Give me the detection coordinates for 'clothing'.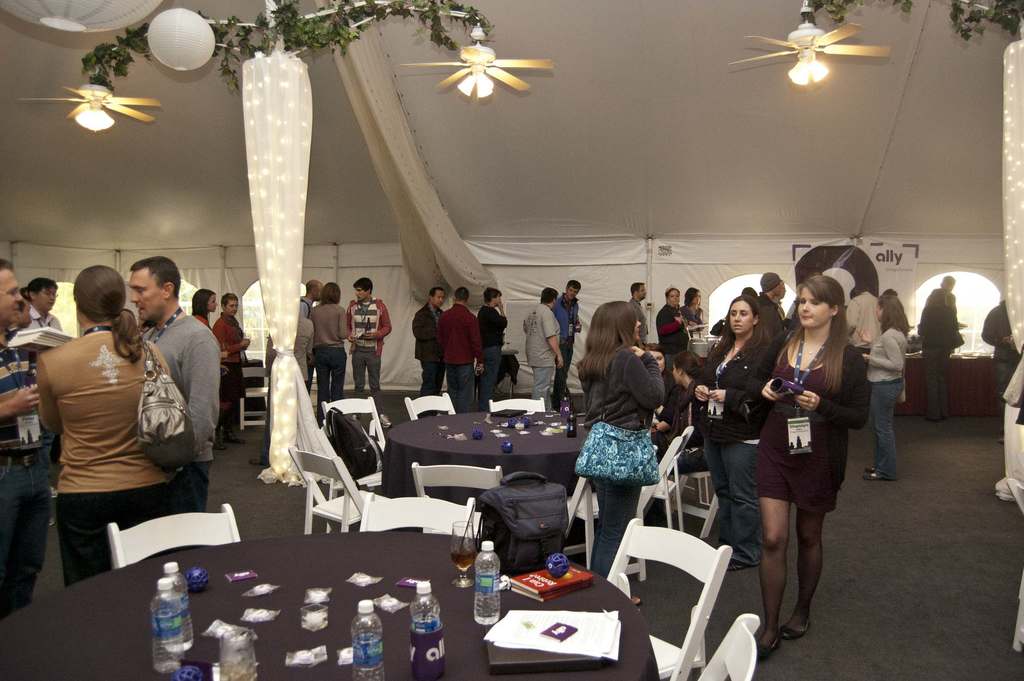
crop(138, 315, 218, 516).
